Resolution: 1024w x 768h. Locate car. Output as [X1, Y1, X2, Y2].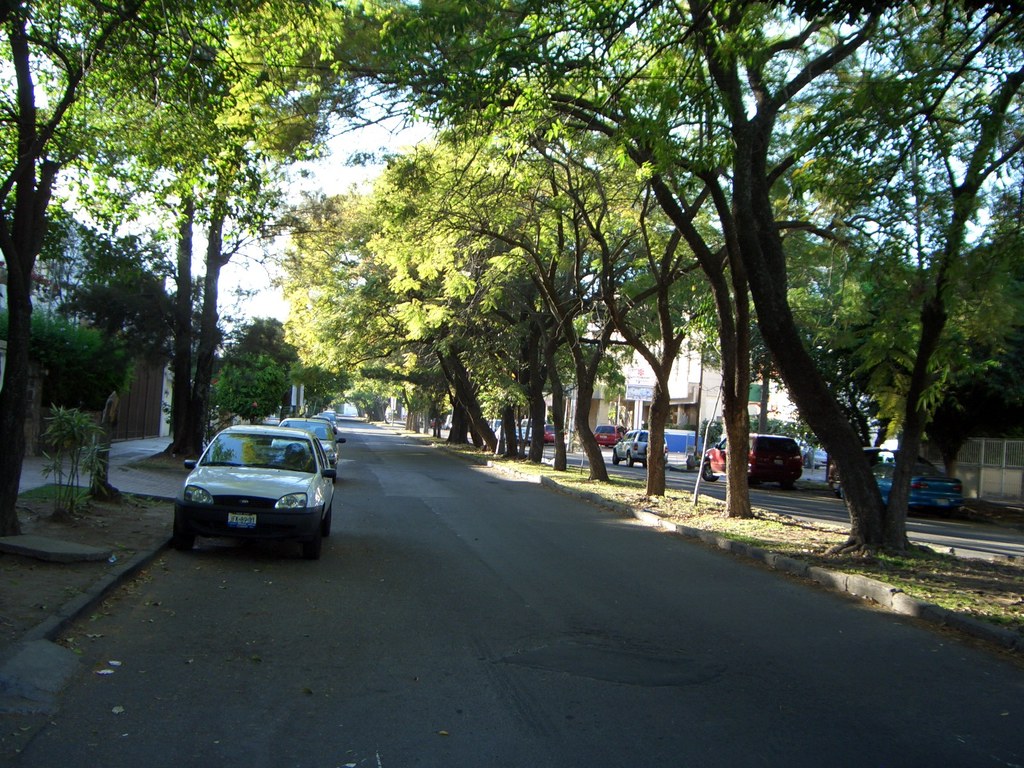
[167, 420, 332, 556].
